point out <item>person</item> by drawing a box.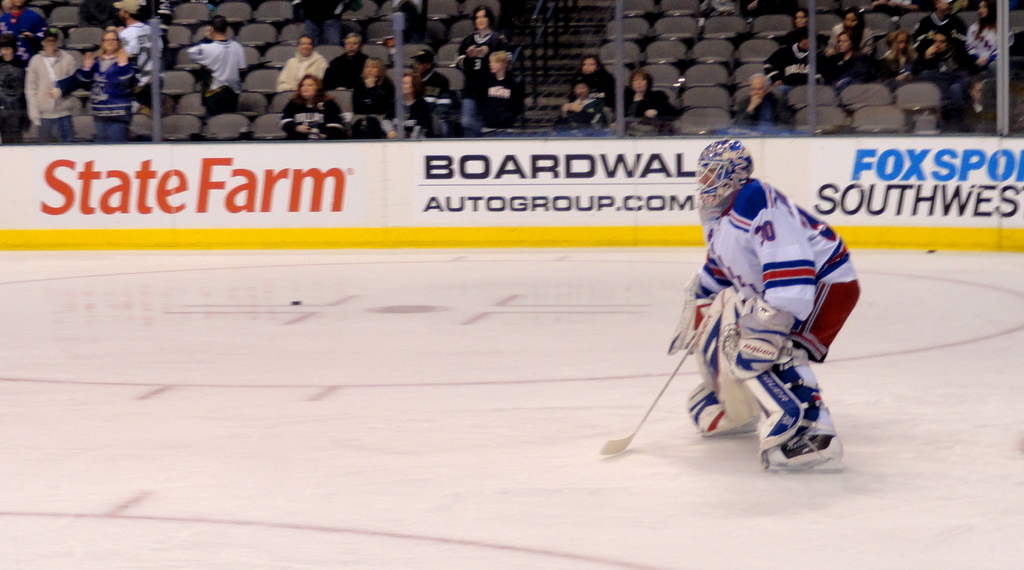
bbox=(456, 2, 506, 142).
